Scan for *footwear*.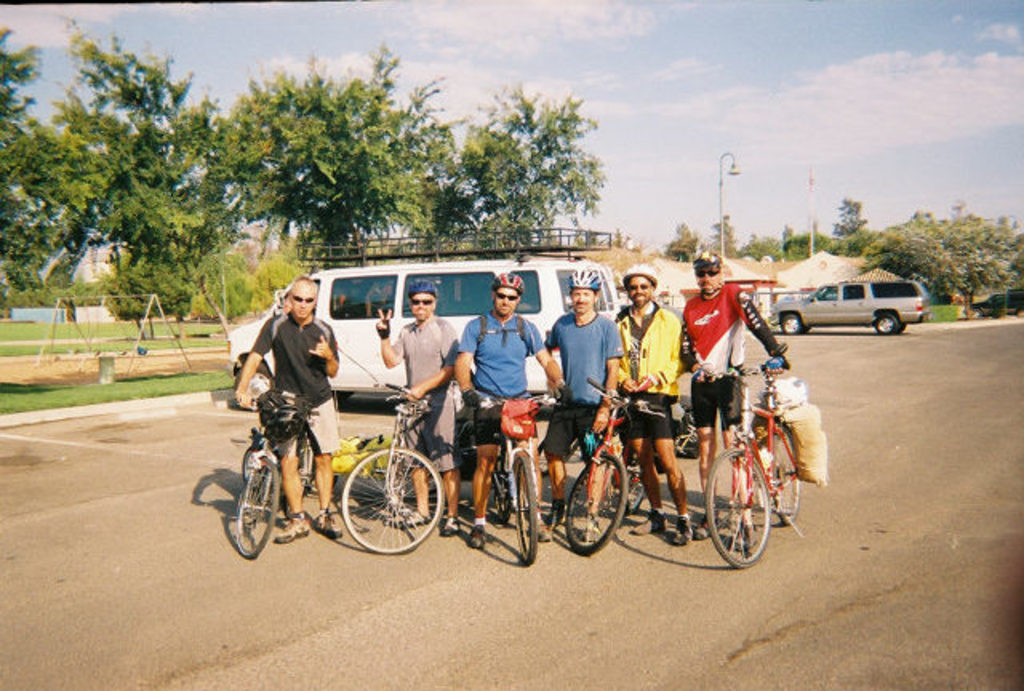
Scan result: bbox(734, 520, 762, 545).
